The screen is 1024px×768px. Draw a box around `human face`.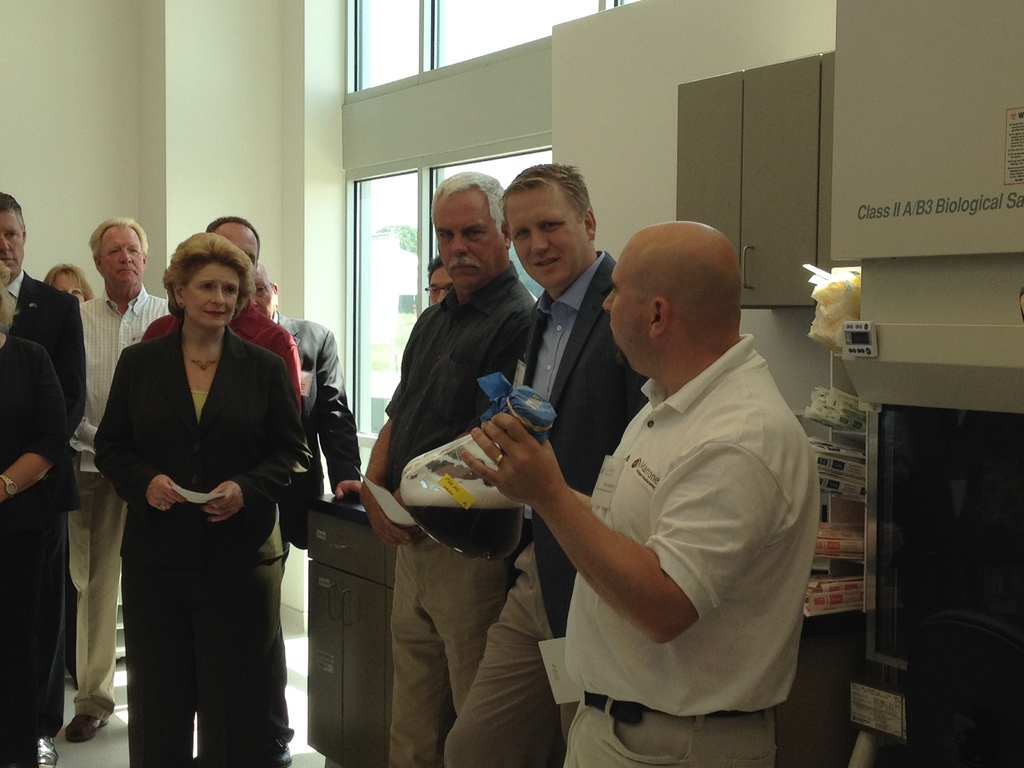
box=[504, 184, 582, 284].
